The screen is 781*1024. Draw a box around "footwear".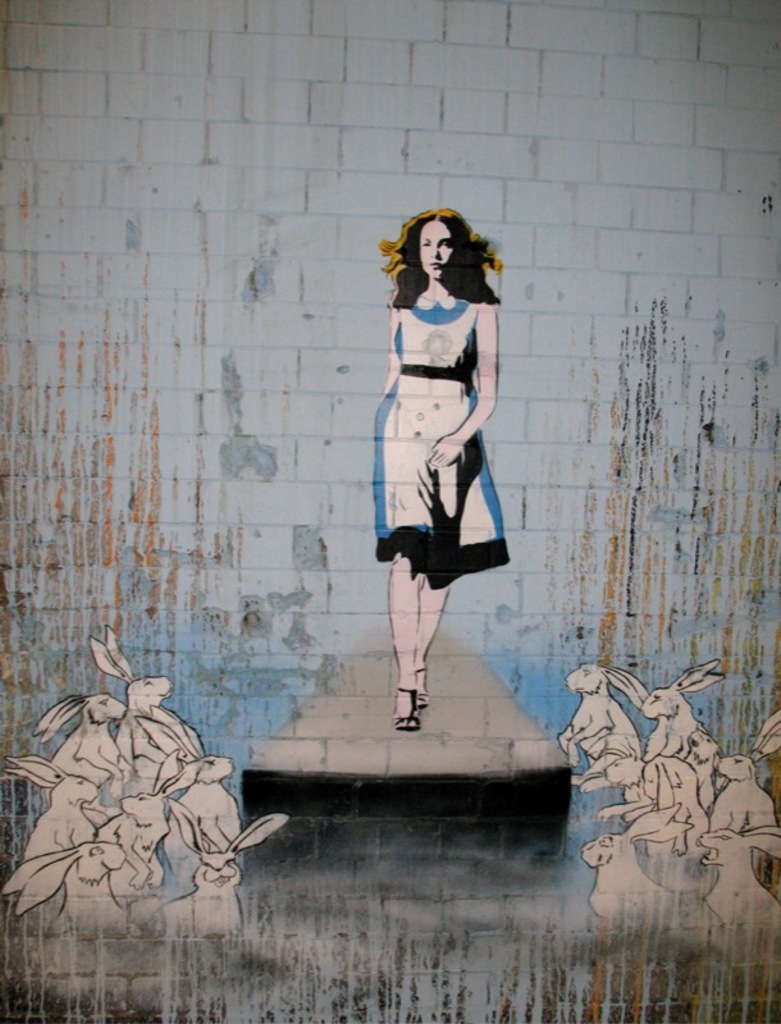
(left=408, top=669, right=431, bottom=699).
